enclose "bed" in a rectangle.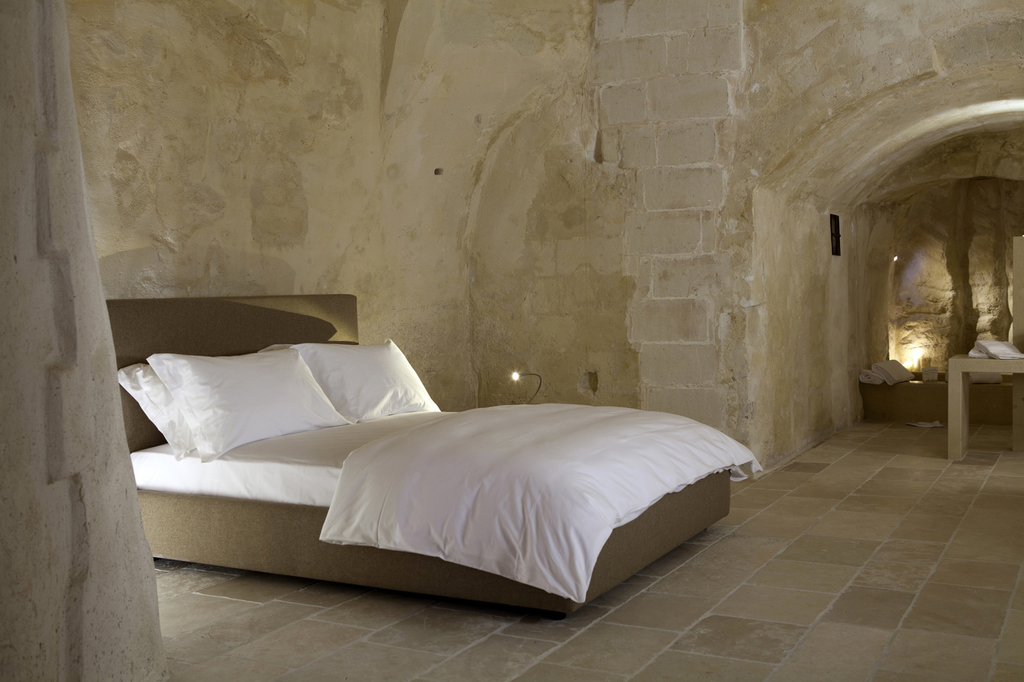
x1=90 y1=279 x2=769 y2=621.
